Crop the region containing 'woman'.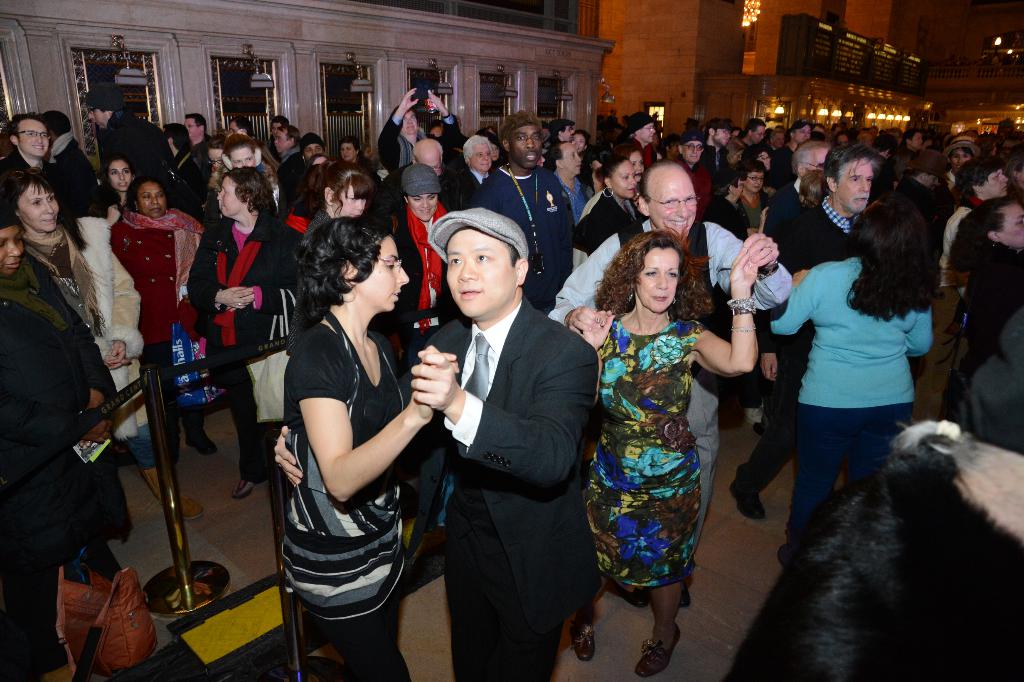
Crop region: {"x1": 577, "y1": 156, "x2": 643, "y2": 253}.
